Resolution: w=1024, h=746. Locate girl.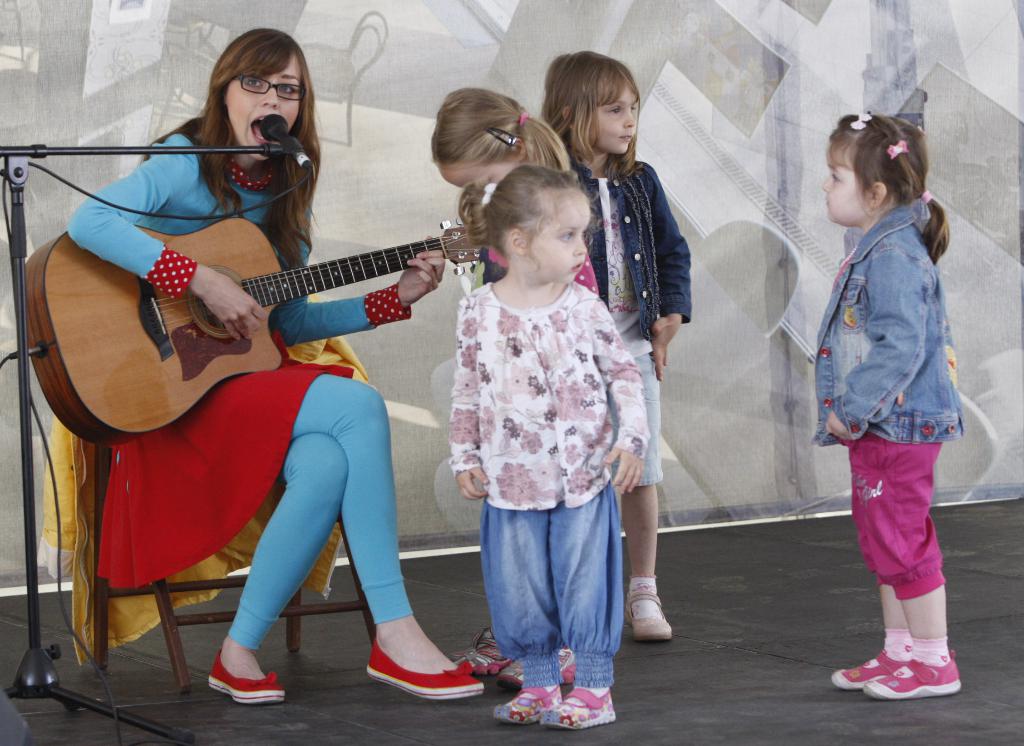
Rect(448, 163, 649, 726).
